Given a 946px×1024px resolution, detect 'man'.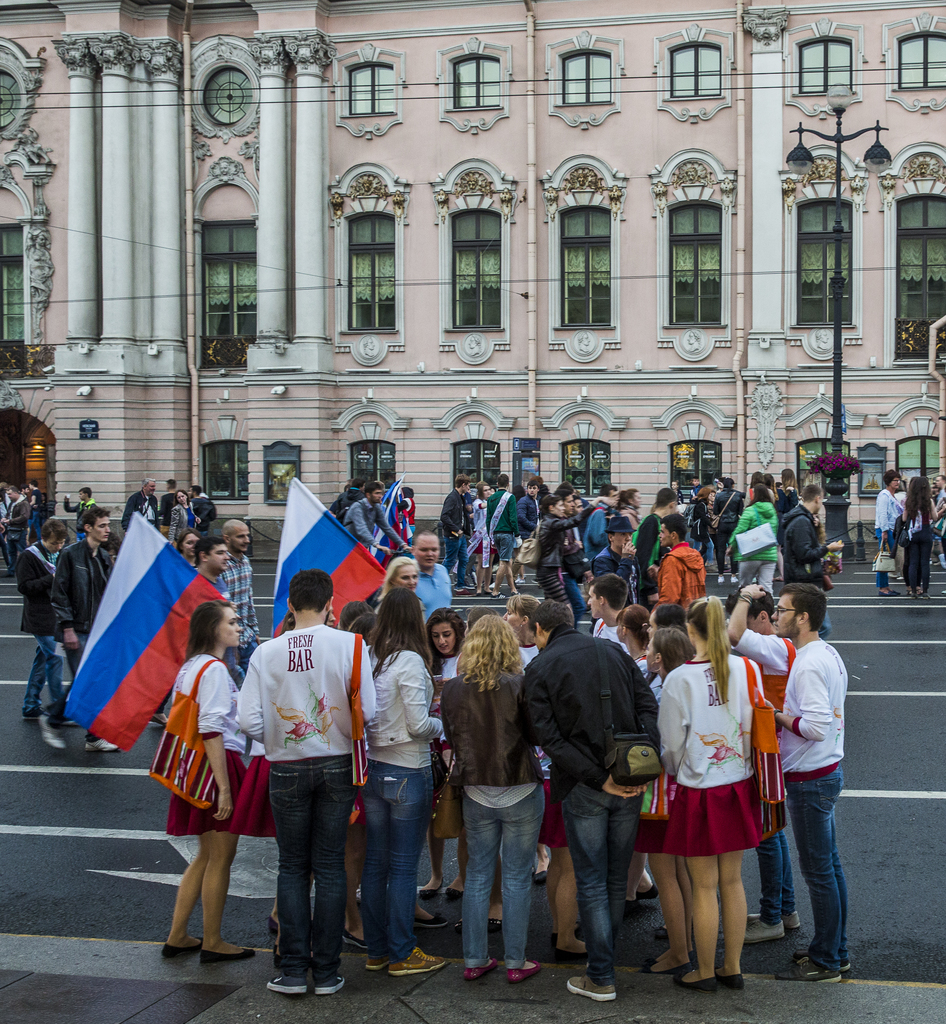
bbox=(689, 474, 703, 504).
